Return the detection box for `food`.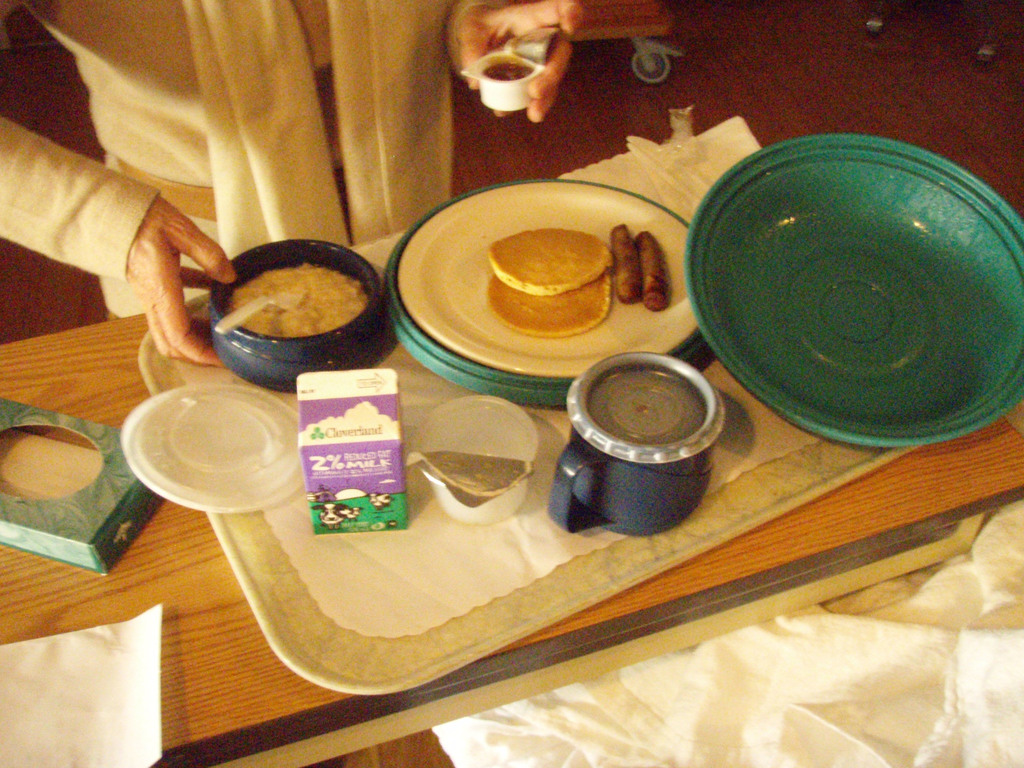
<bbox>486, 264, 609, 337</bbox>.
